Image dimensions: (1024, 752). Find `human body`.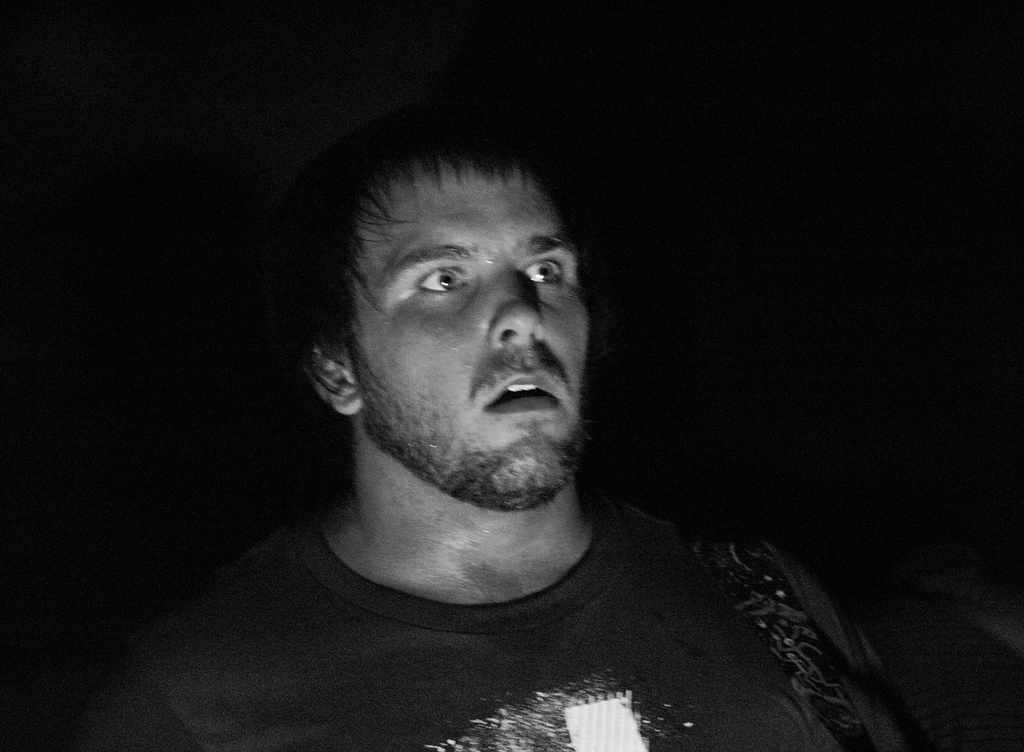
(182,140,854,701).
